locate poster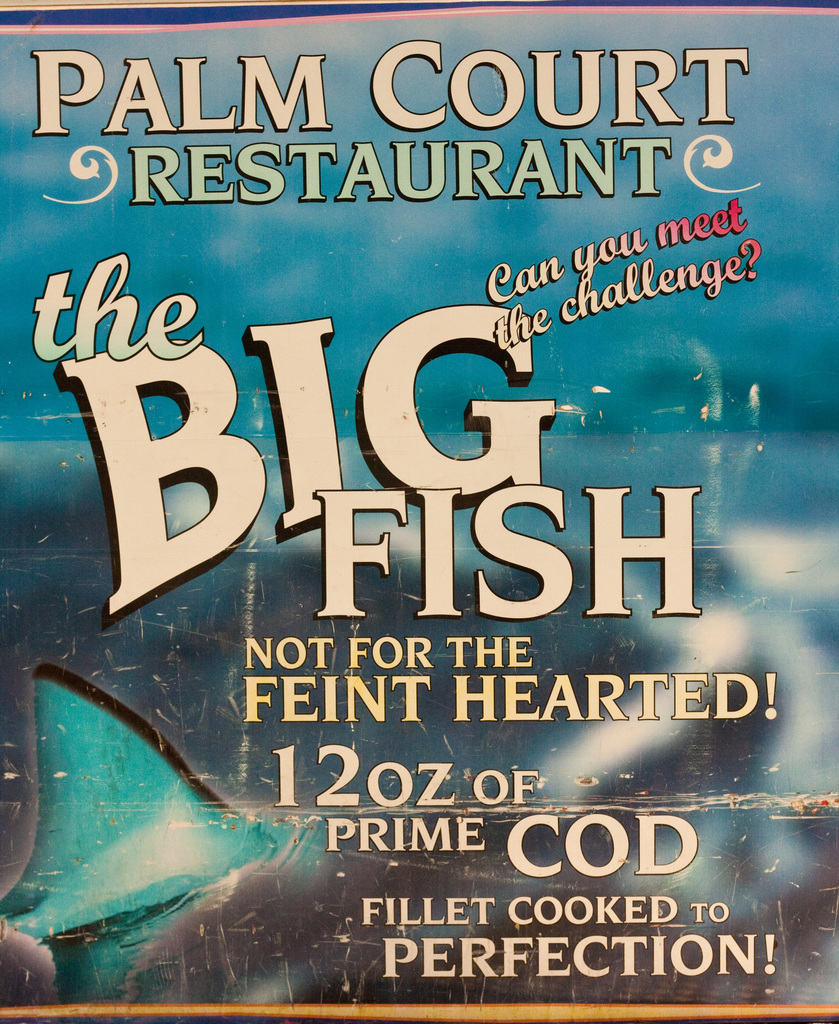
l=0, t=4, r=838, b=1023
